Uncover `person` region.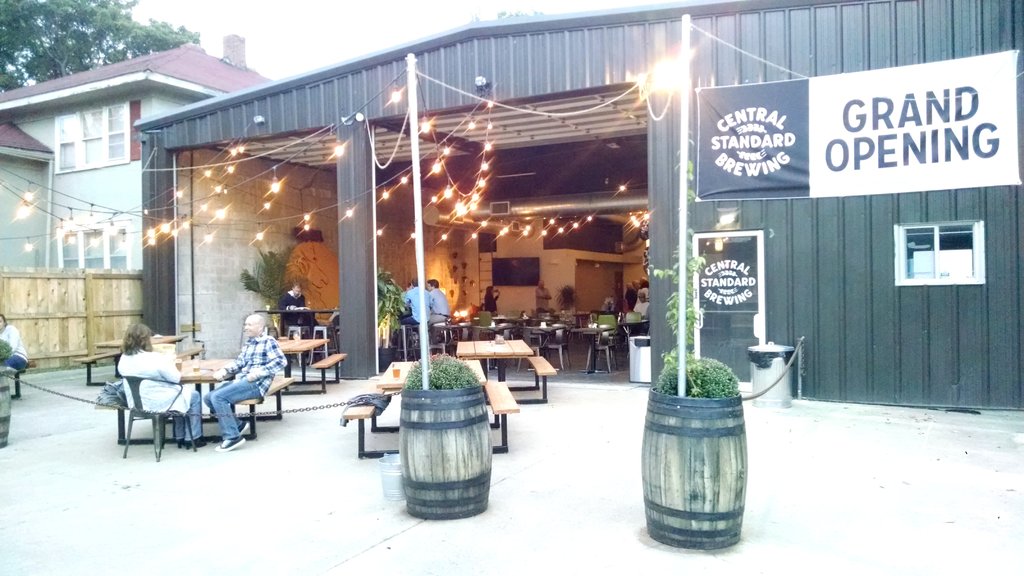
Uncovered: {"x1": 390, "y1": 275, "x2": 434, "y2": 360}.
